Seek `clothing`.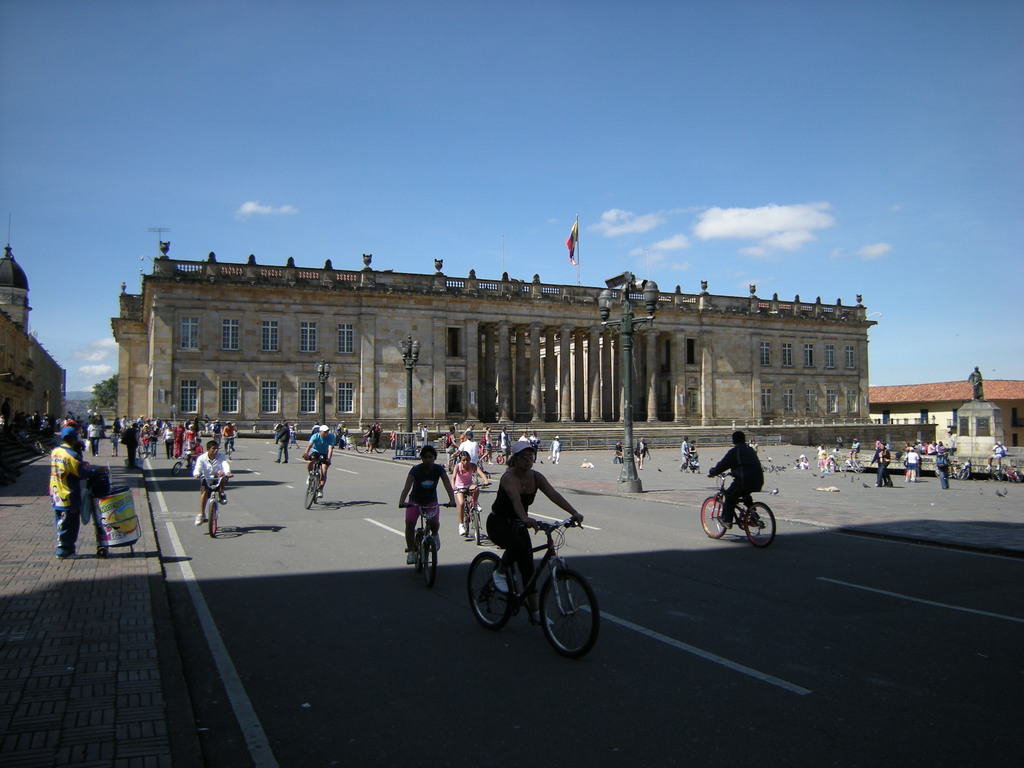
[left=550, top=439, right=561, bottom=465].
